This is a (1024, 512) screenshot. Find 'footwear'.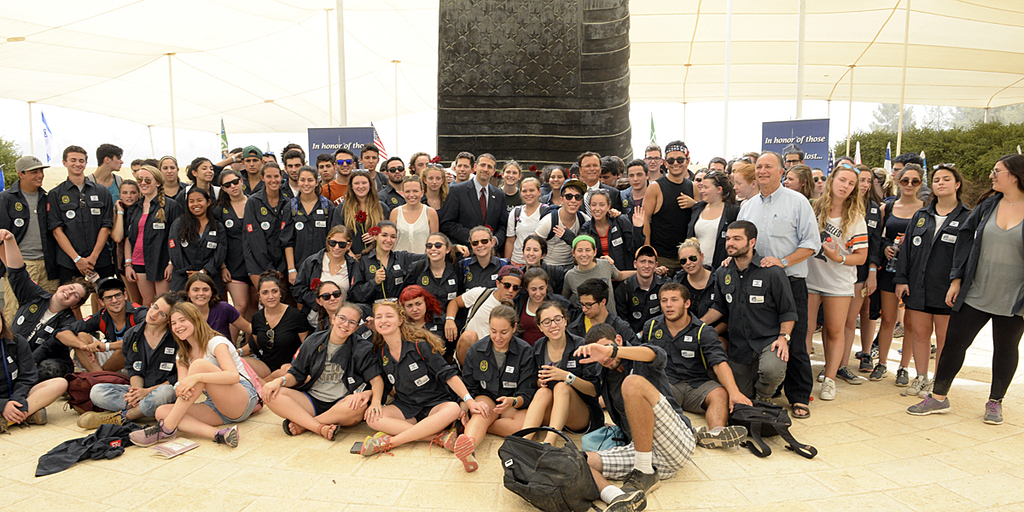
Bounding box: x1=894, y1=369, x2=909, y2=386.
